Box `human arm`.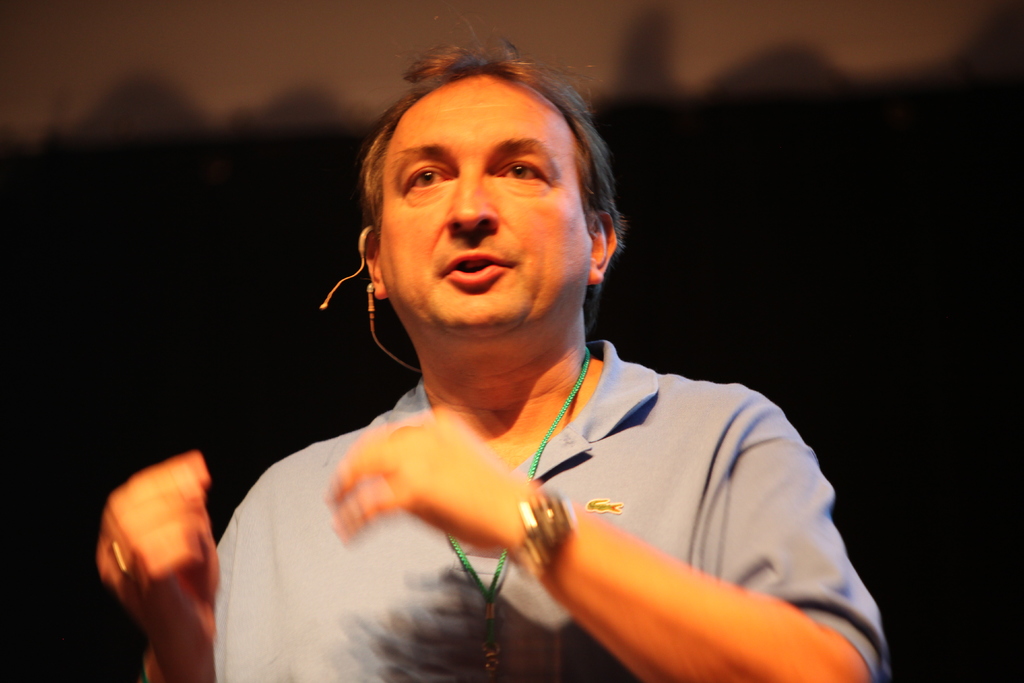
bbox=(404, 404, 835, 678).
